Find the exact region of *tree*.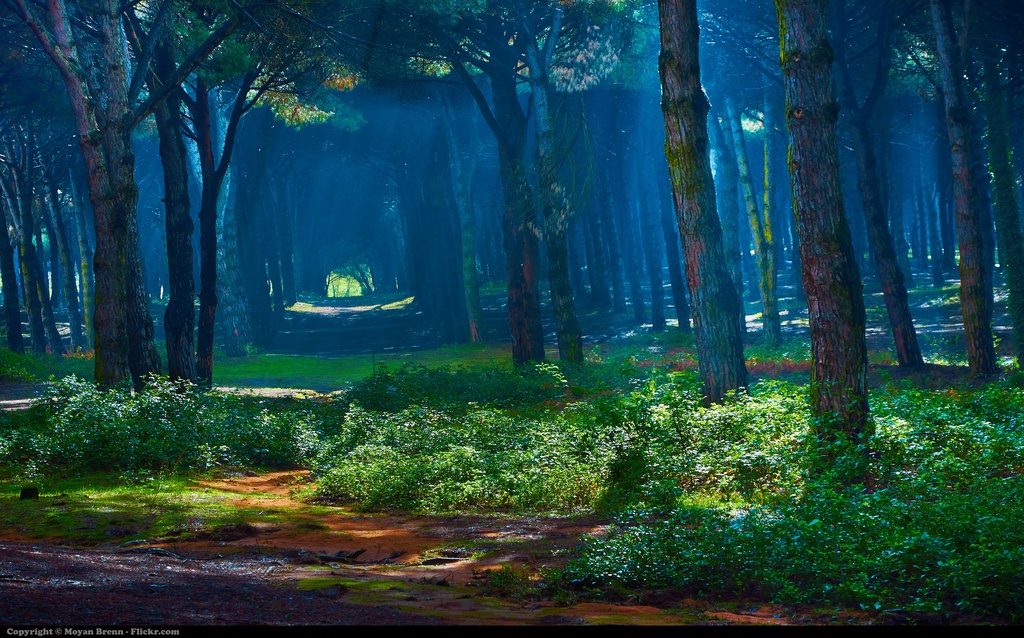
Exact region: x1=923 y1=0 x2=1019 y2=393.
